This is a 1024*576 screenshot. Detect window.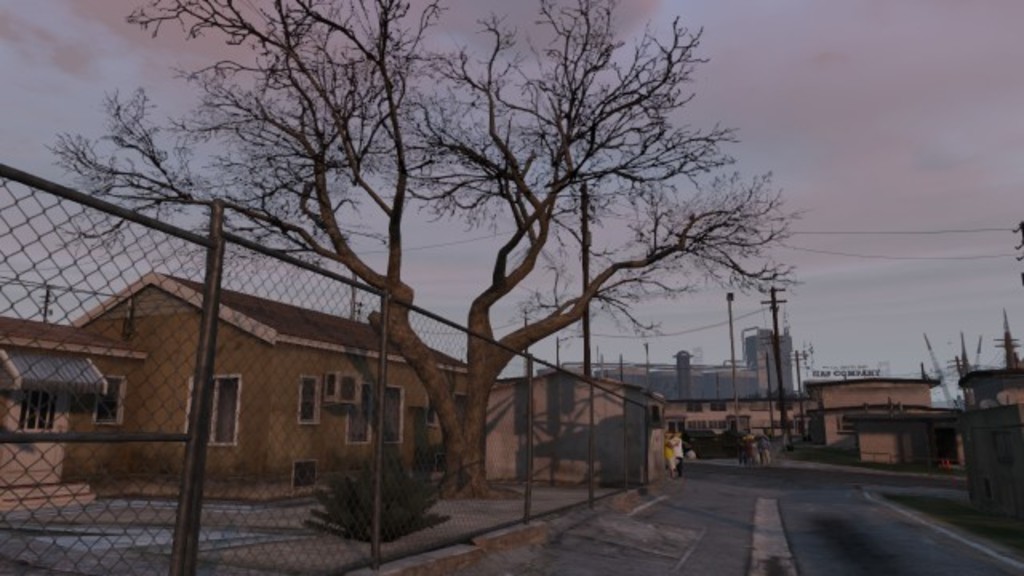
detection(661, 418, 683, 437).
